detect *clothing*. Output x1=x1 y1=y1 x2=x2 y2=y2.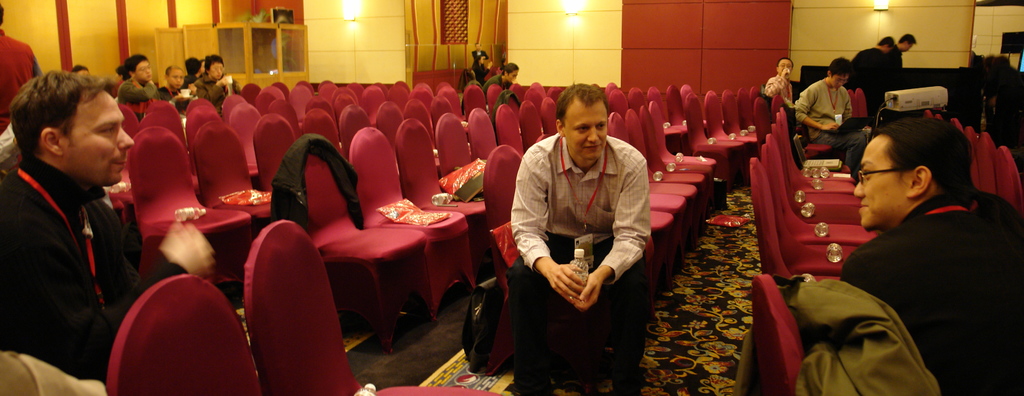
x1=0 y1=154 x2=137 y2=390.
